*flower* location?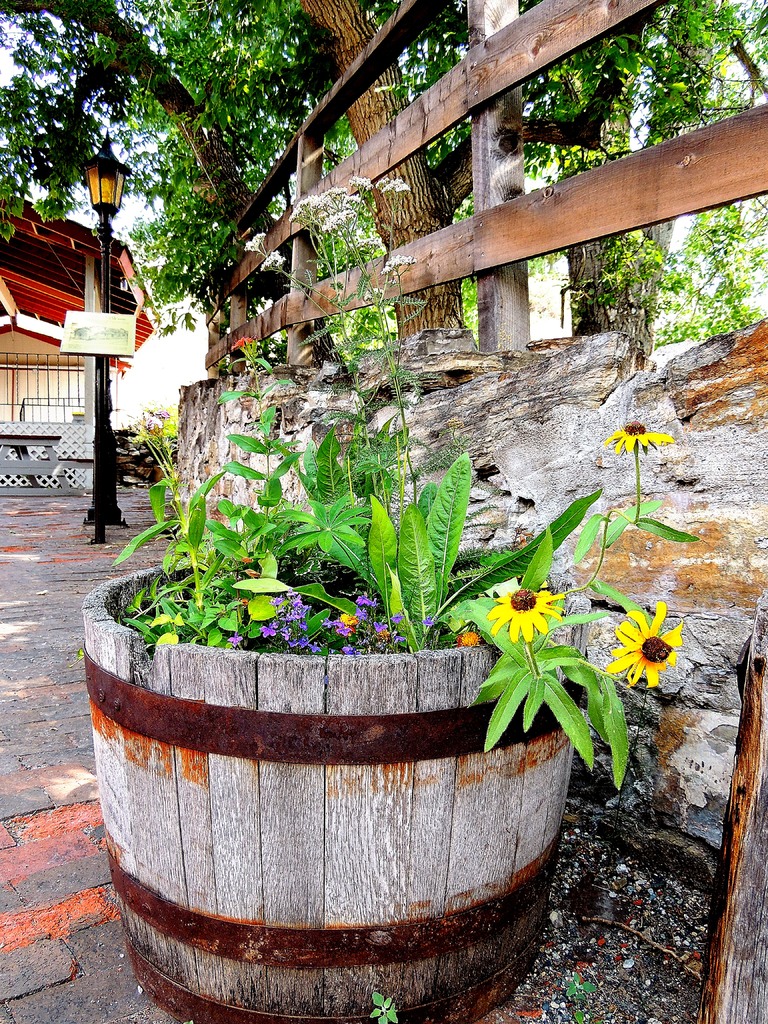
rect(291, 594, 301, 607)
